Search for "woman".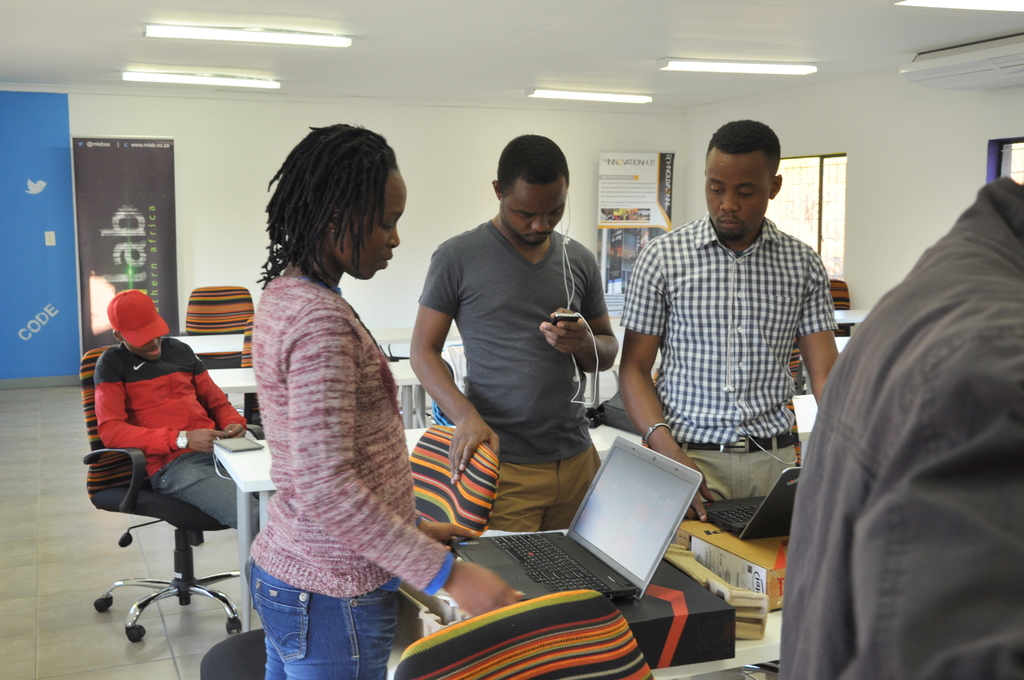
Found at (245, 118, 528, 679).
